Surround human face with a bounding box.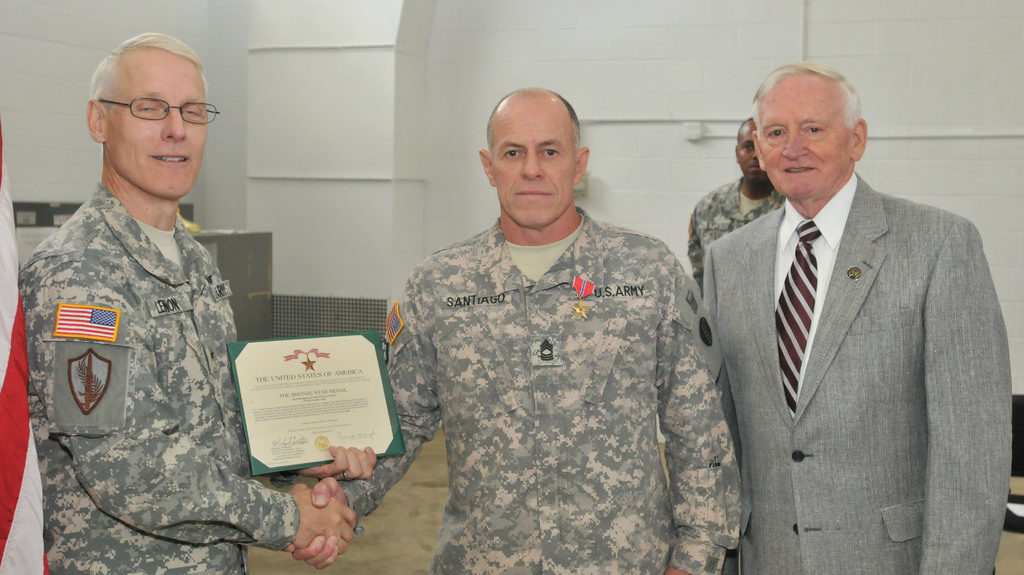
box=[496, 95, 570, 224].
